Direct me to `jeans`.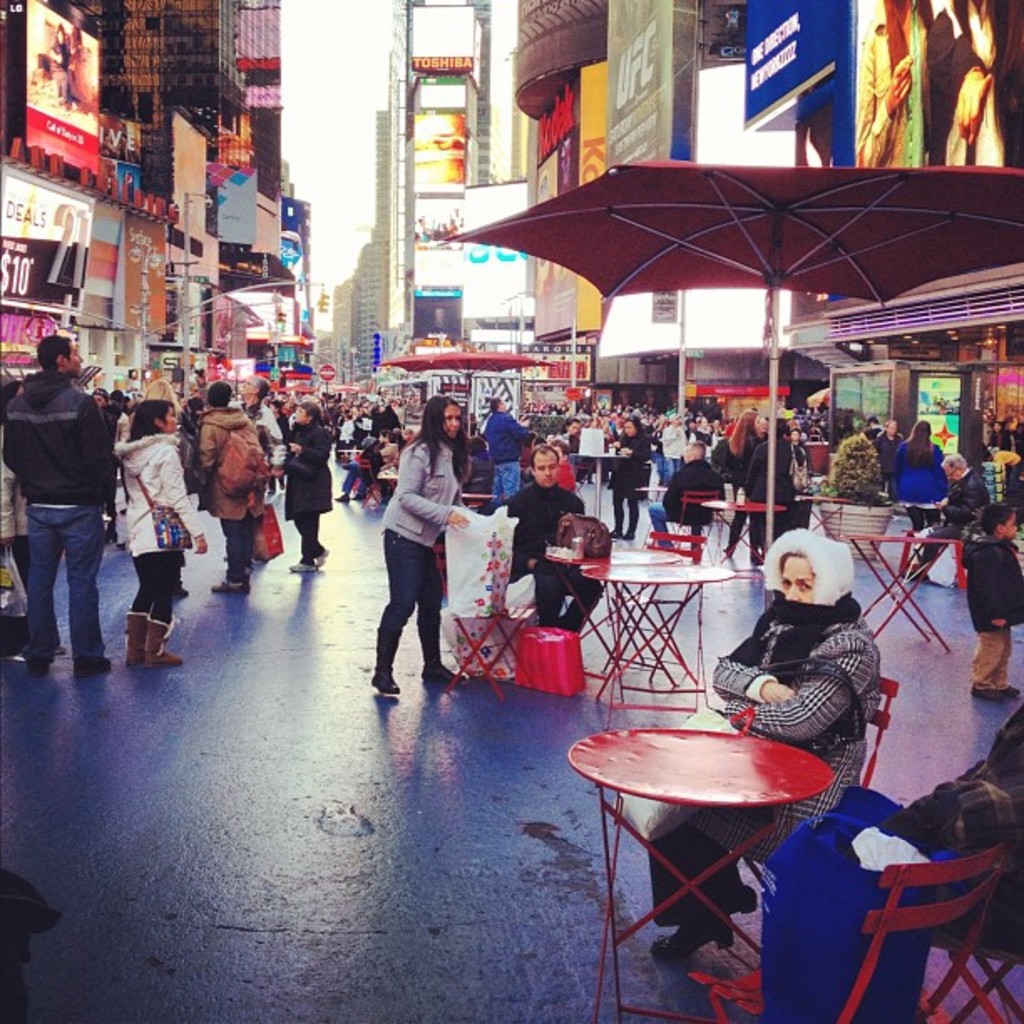
Direction: [x1=380, y1=535, x2=443, y2=629].
